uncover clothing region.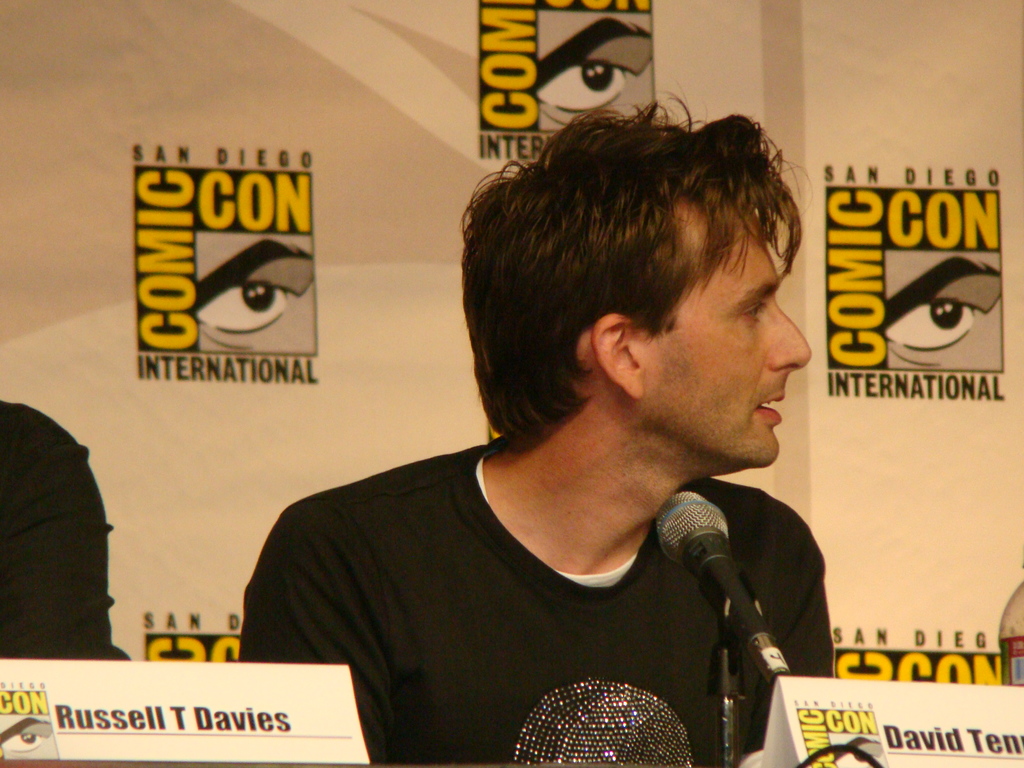
Uncovered: {"x1": 226, "y1": 408, "x2": 852, "y2": 756}.
